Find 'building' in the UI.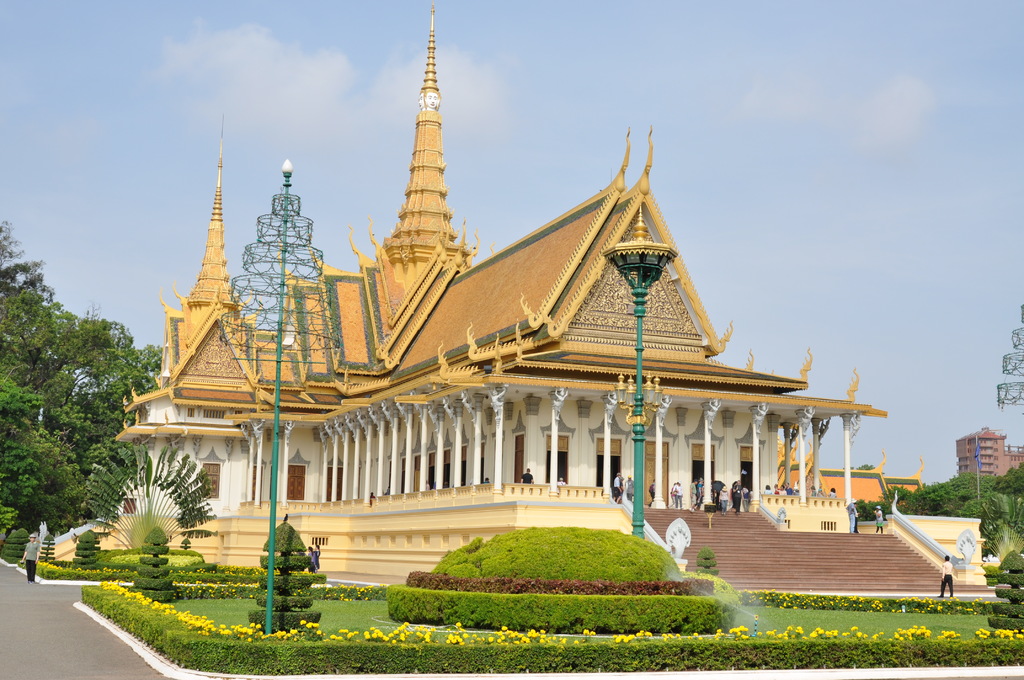
UI element at x1=776 y1=435 x2=924 y2=506.
